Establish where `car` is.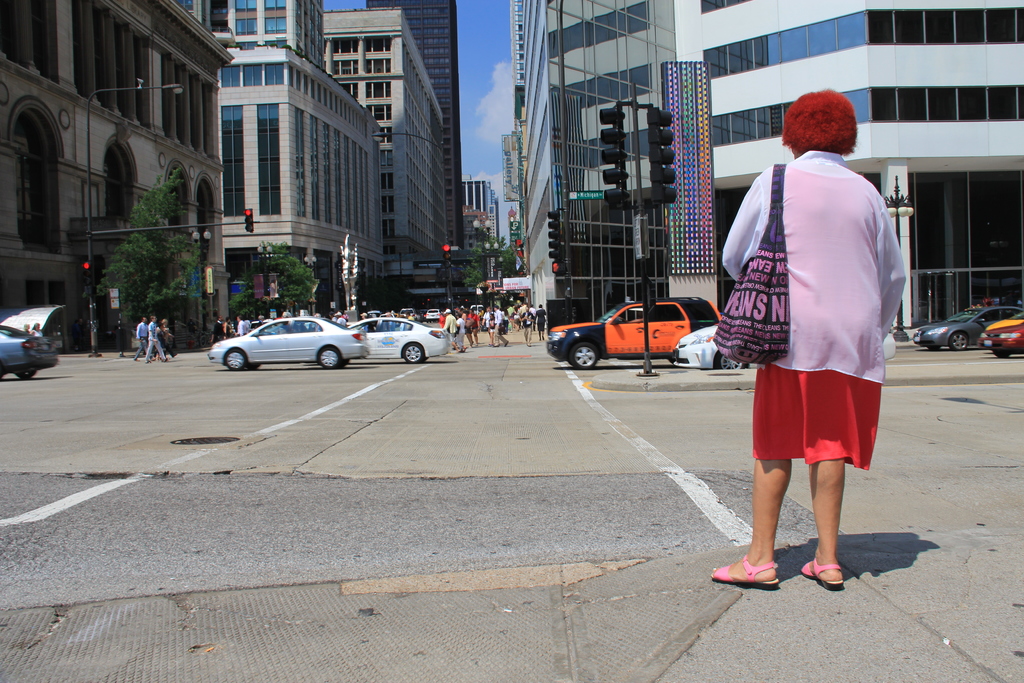
Established at <box>981,307,1023,353</box>.
